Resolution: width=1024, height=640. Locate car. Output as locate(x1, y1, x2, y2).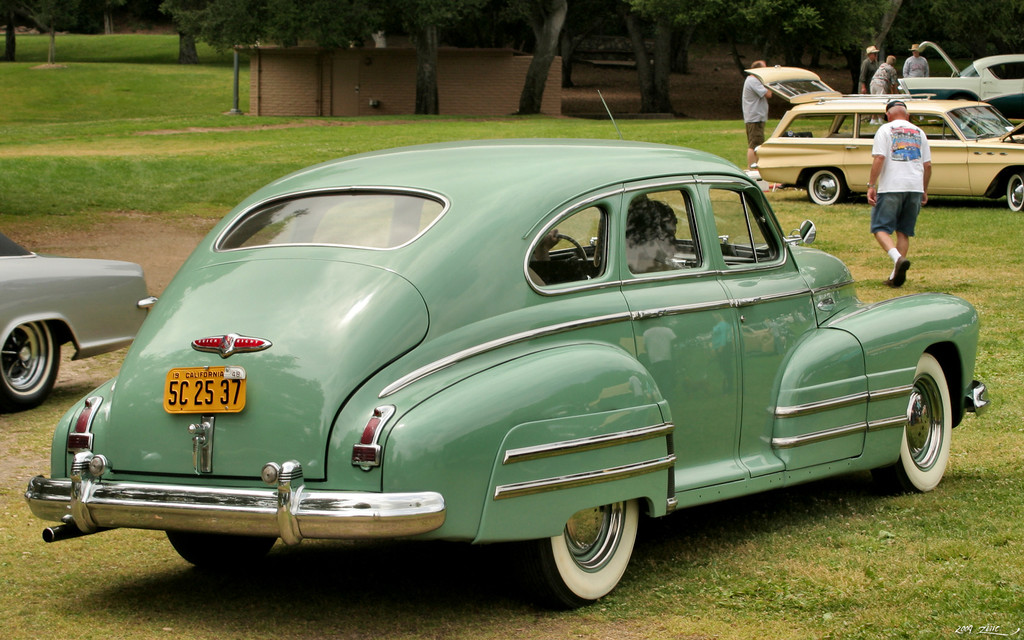
locate(0, 238, 164, 408).
